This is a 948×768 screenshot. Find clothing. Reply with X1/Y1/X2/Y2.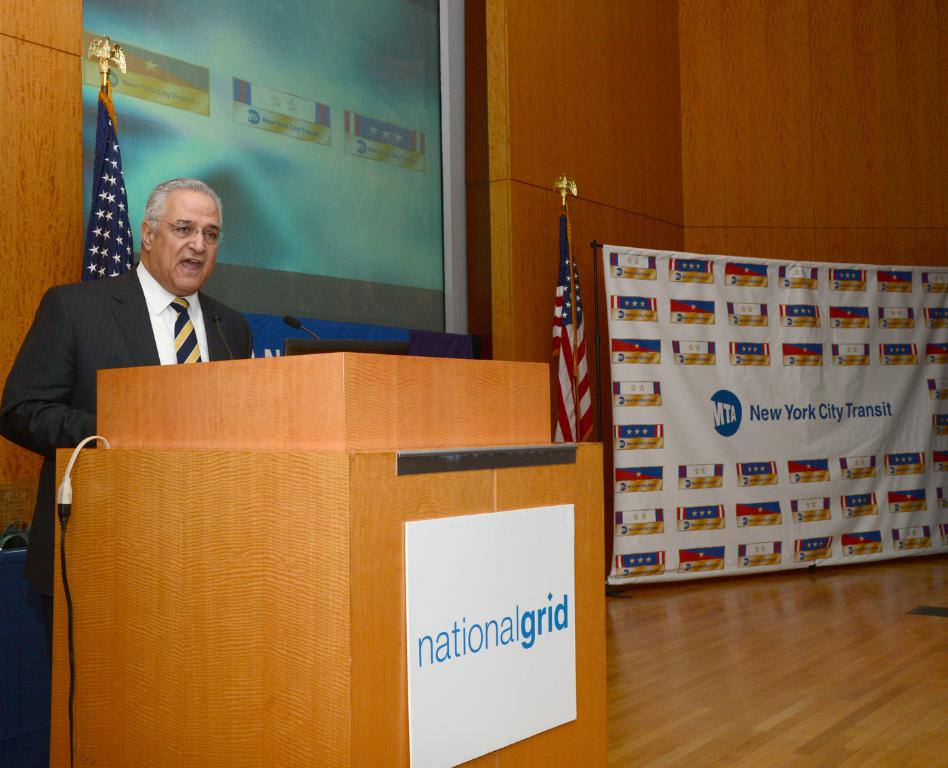
0/259/253/632.
